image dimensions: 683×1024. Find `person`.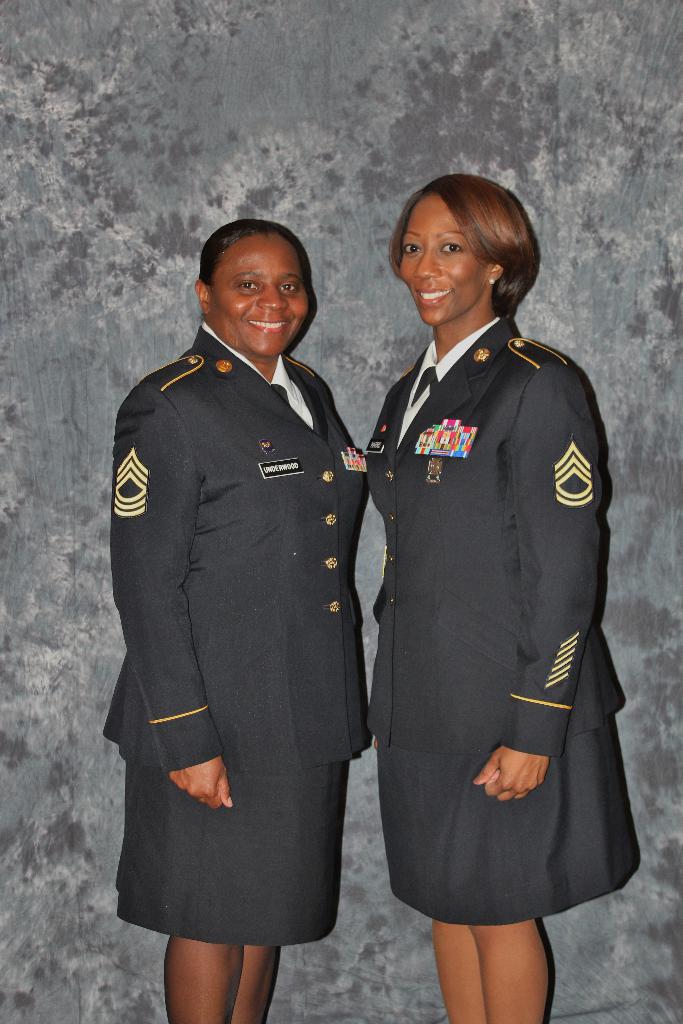
{"x1": 370, "y1": 171, "x2": 642, "y2": 1023}.
